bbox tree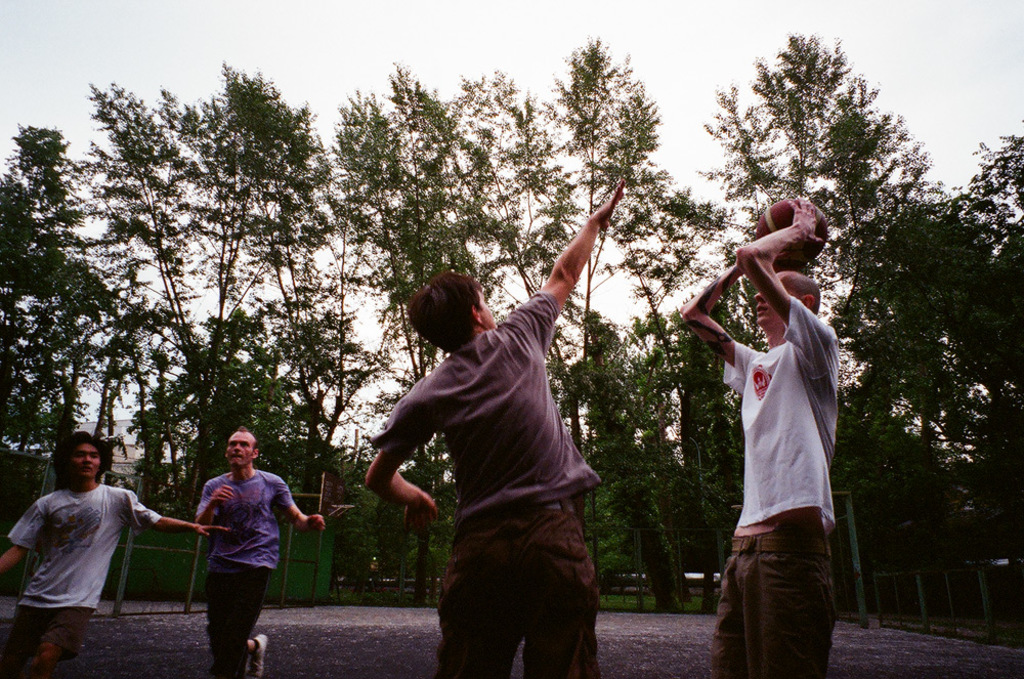
862 98 1006 655
